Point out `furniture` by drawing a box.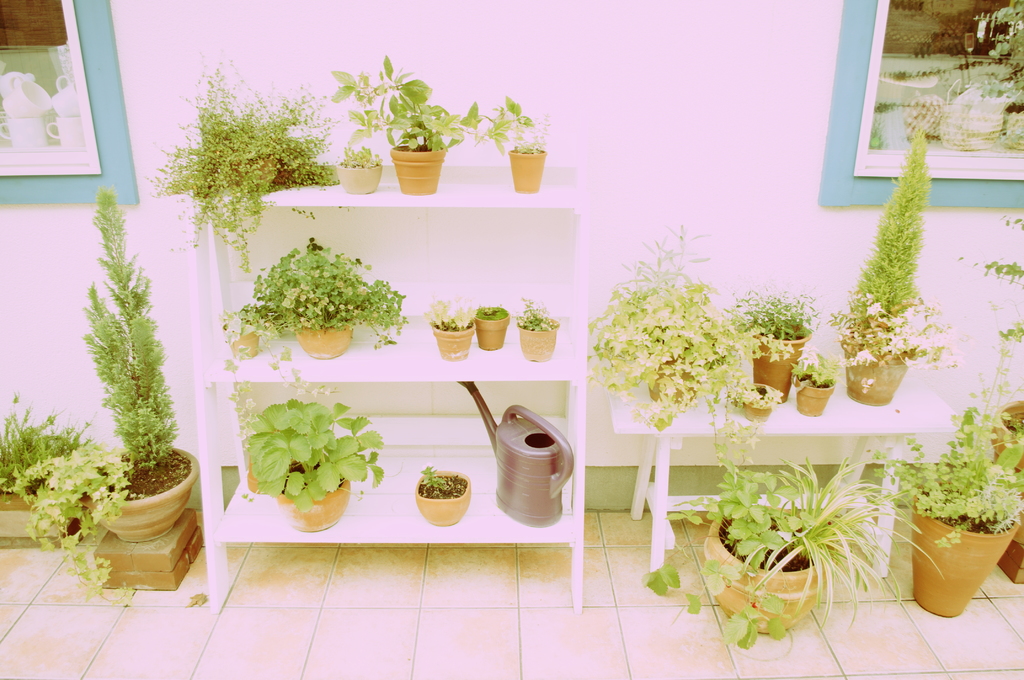
{"left": 182, "top": 166, "right": 585, "bottom": 614}.
